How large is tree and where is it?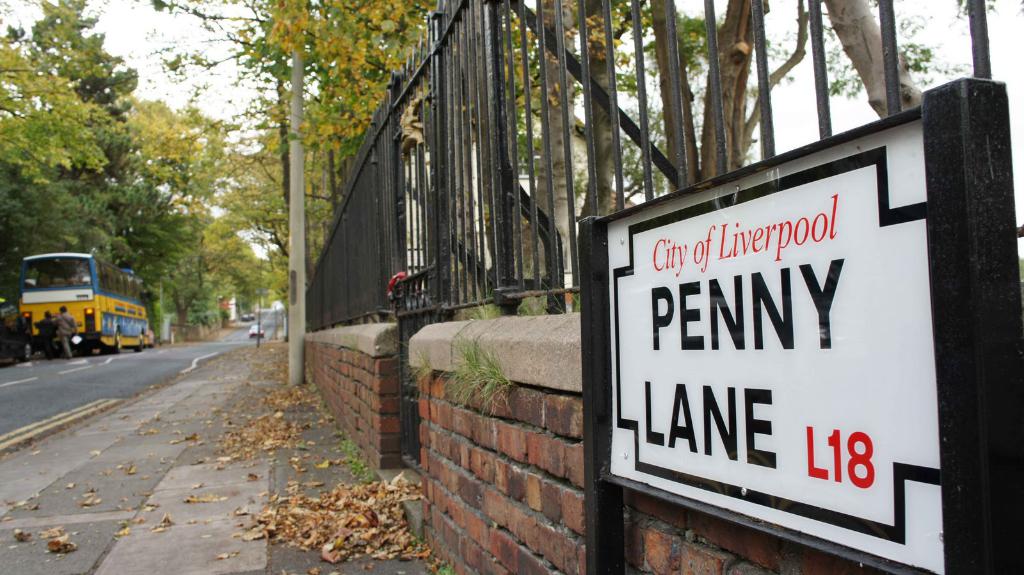
Bounding box: {"left": 164, "top": 199, "right": 260, "bottom": 349}.
